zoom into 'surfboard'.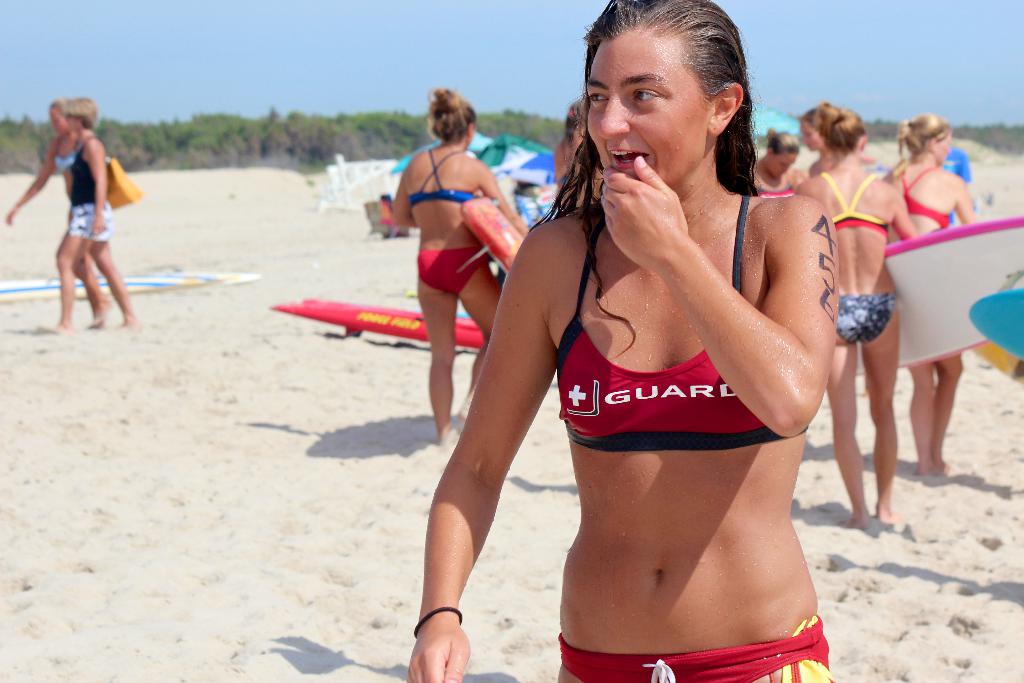
Zoom target: rect(964, 290, 1023, 356).
